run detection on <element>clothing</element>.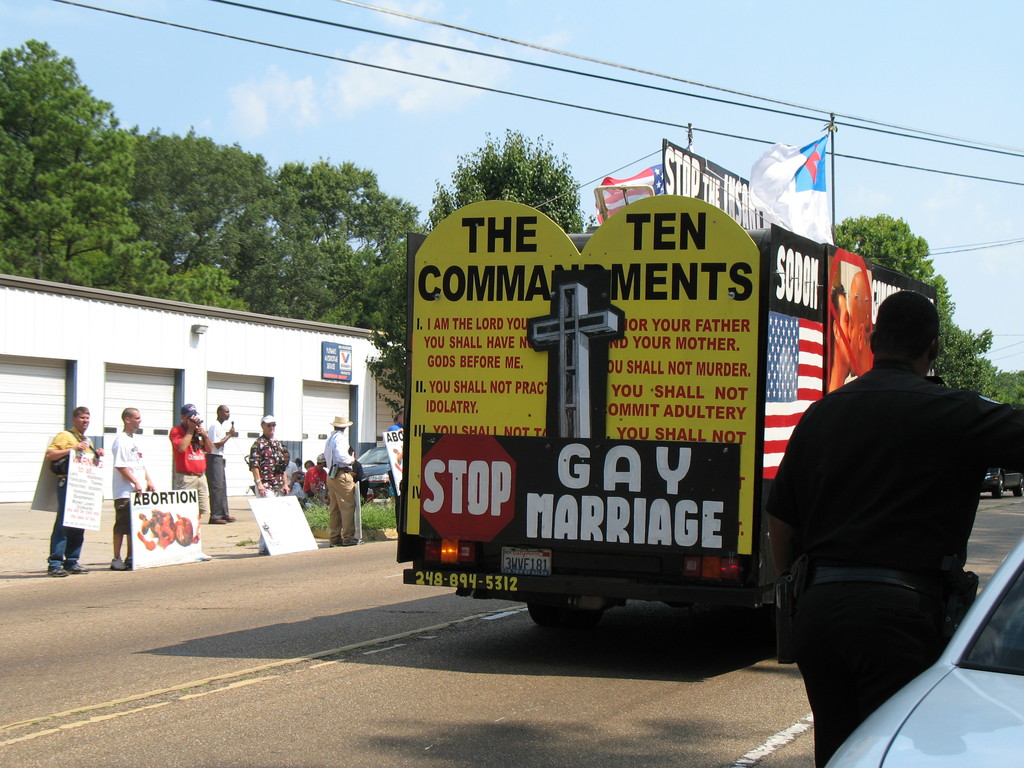
Result: Rect(168, 424, 205, 522).
